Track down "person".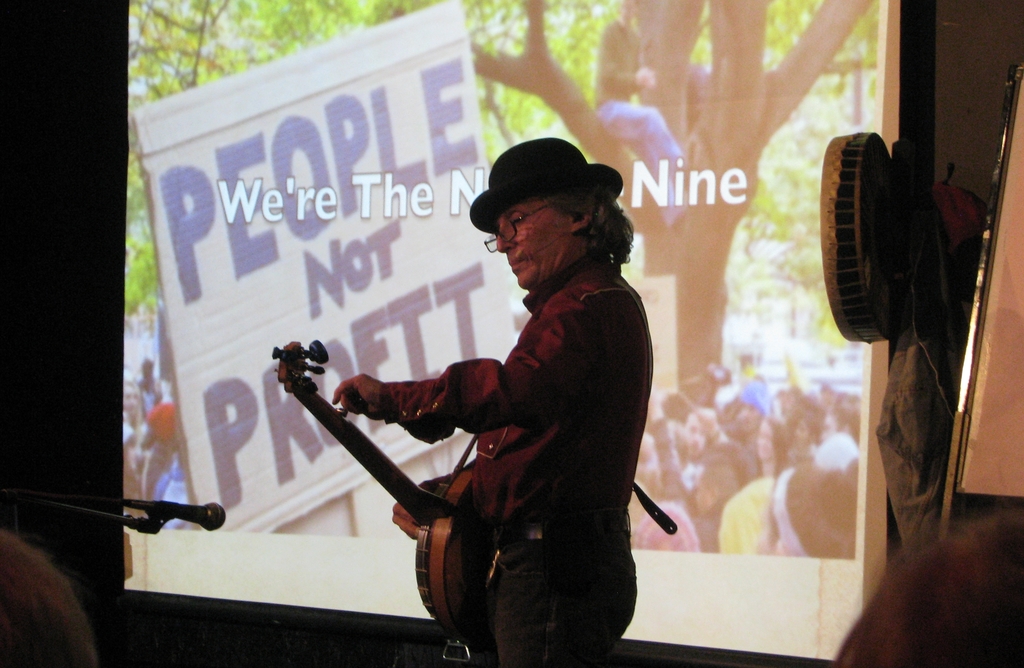
Tracked to pyautogui.locateOnScreen(587, 0, 701, 188).
